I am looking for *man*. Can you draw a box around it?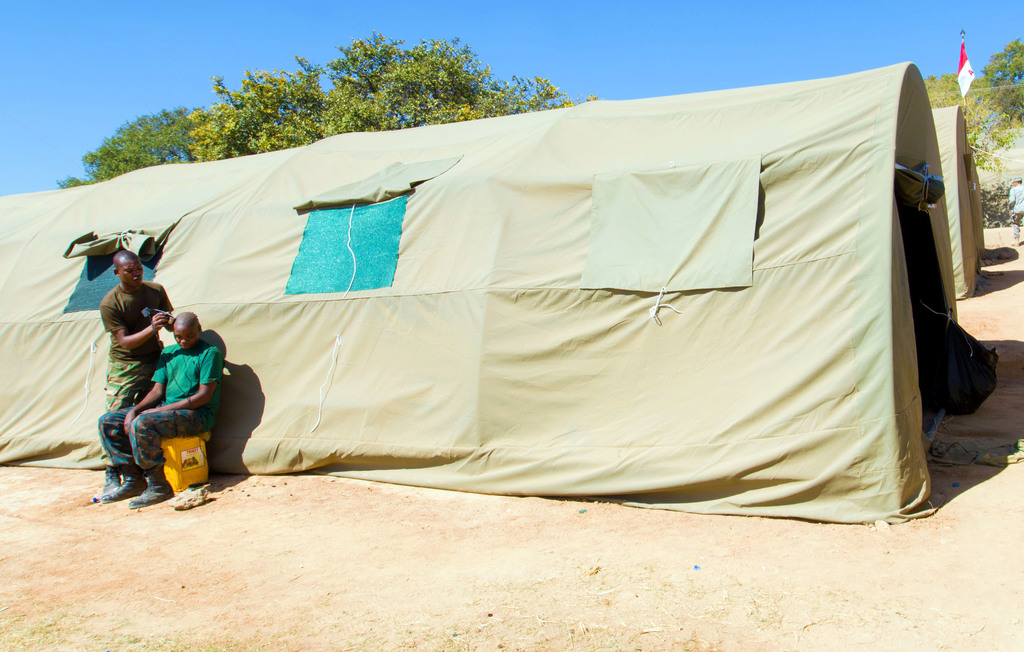
Sure, the bounding box is <box>103,305,229,512</box>.
